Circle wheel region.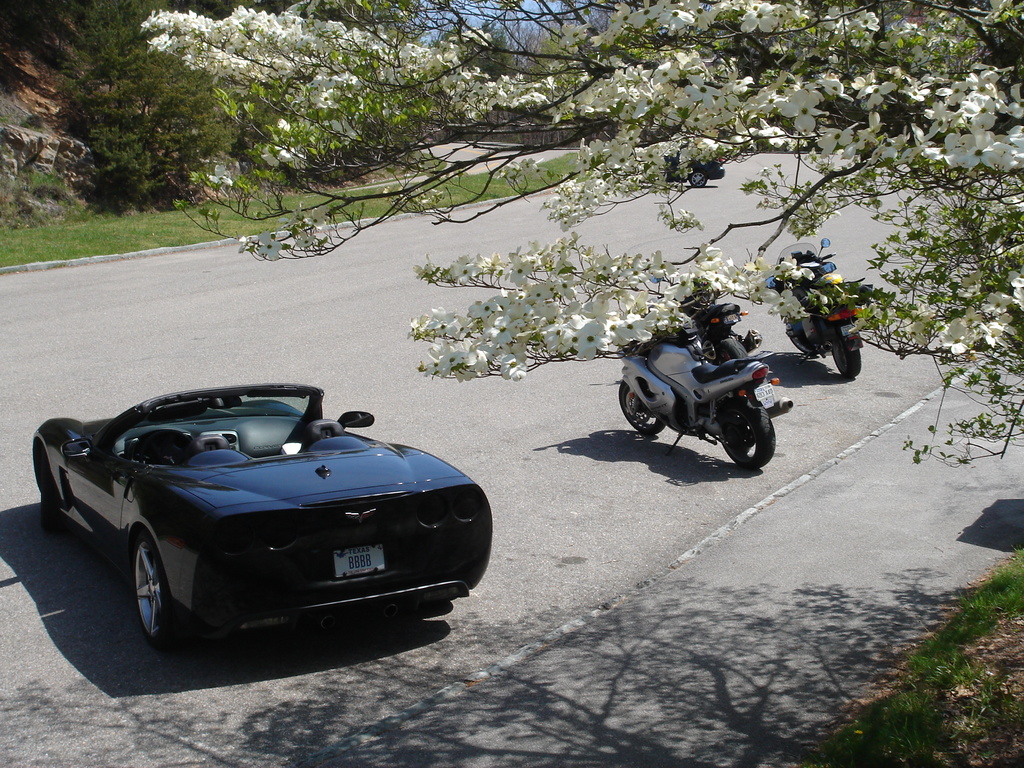
Region: l=718, t=339, r=748, b=364.
